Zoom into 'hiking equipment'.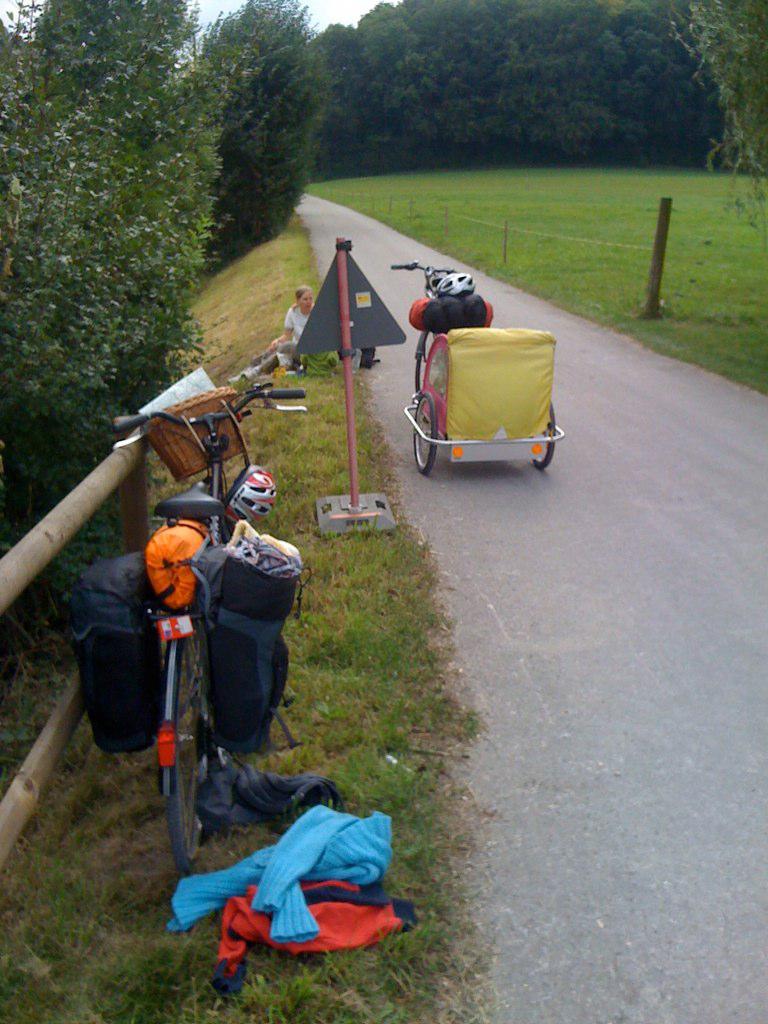
Zoom target: (left=433, top=268, right=481, bottom=293).
